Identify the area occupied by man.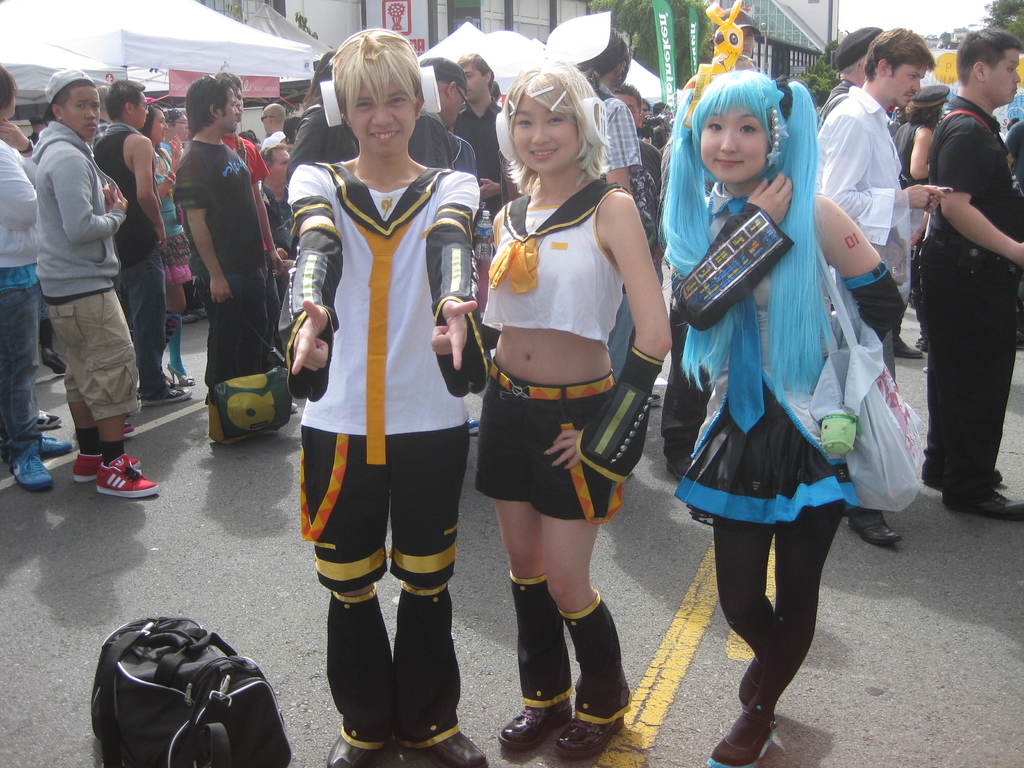
Area: (left=412, top=54, right=467, bottom=165).
